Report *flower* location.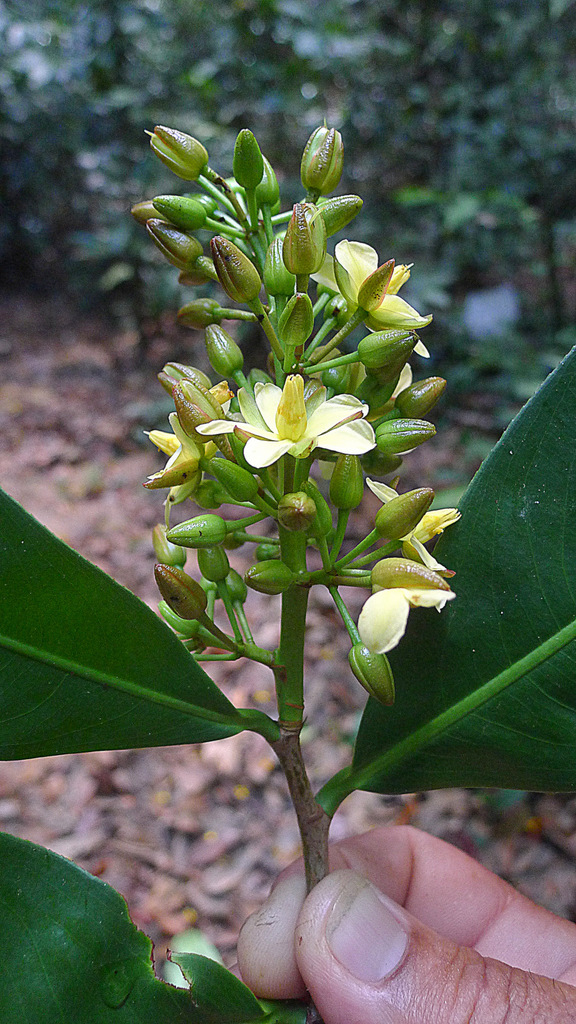
Report: 203,377,378,464.
